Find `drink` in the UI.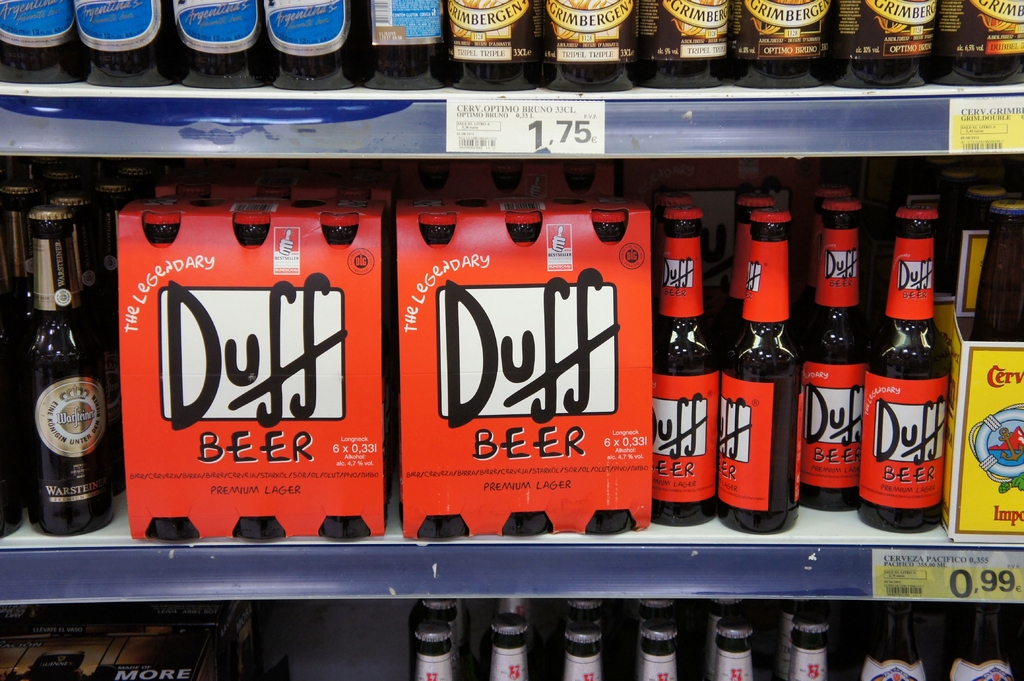
UI element at 806,203,867,517.
